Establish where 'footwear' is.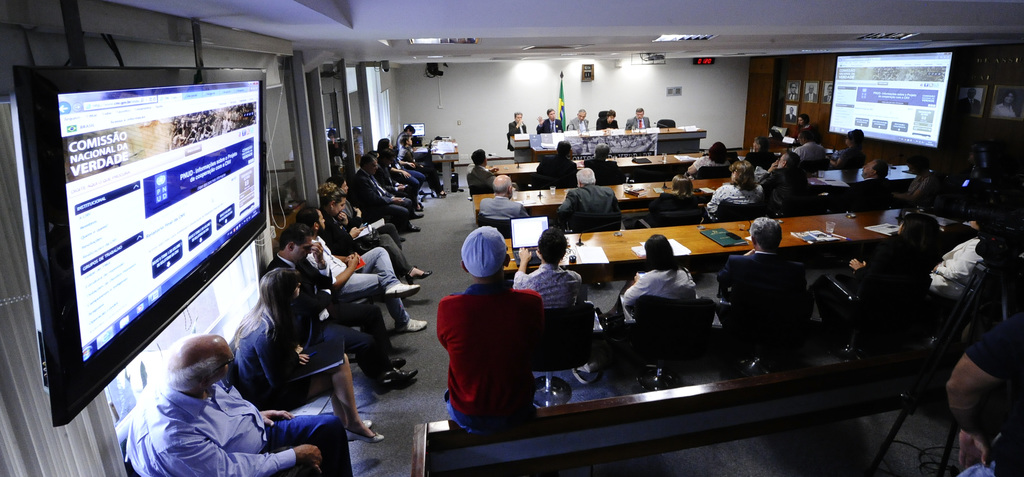
Established at BBox(397, 233, 407, 245).
